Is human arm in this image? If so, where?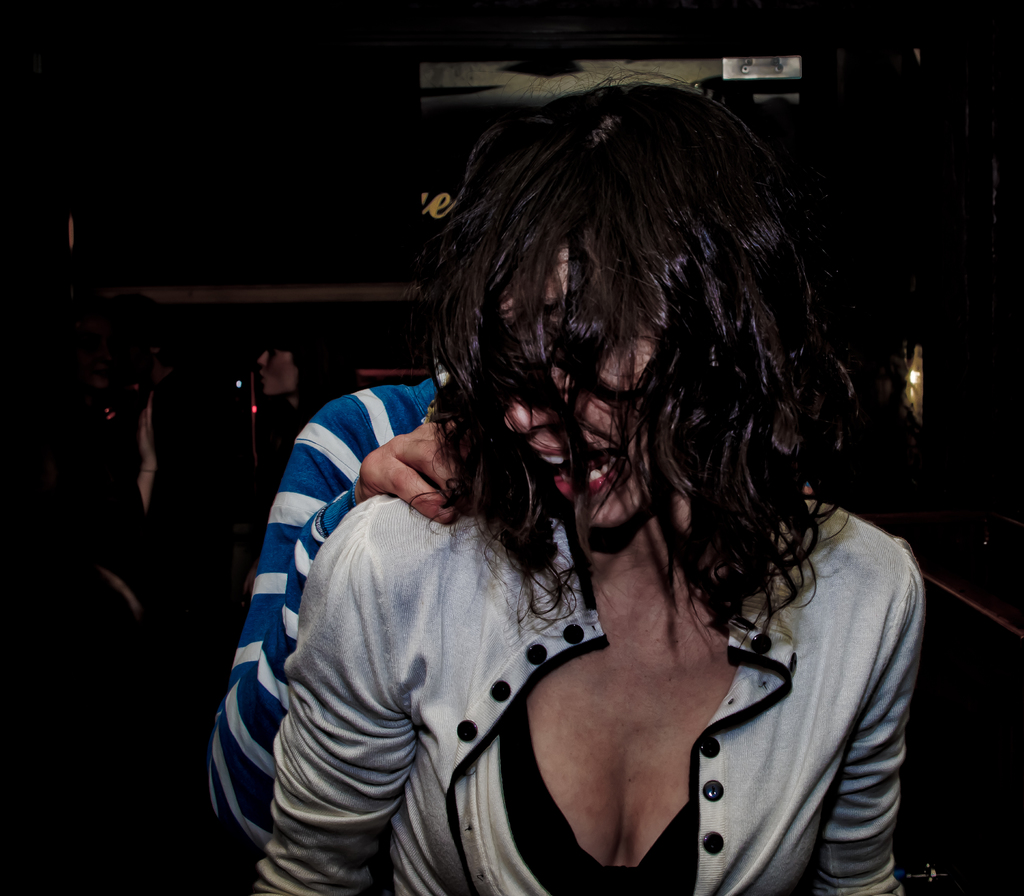
Yes, at crop(133, 391, 161, 512).
